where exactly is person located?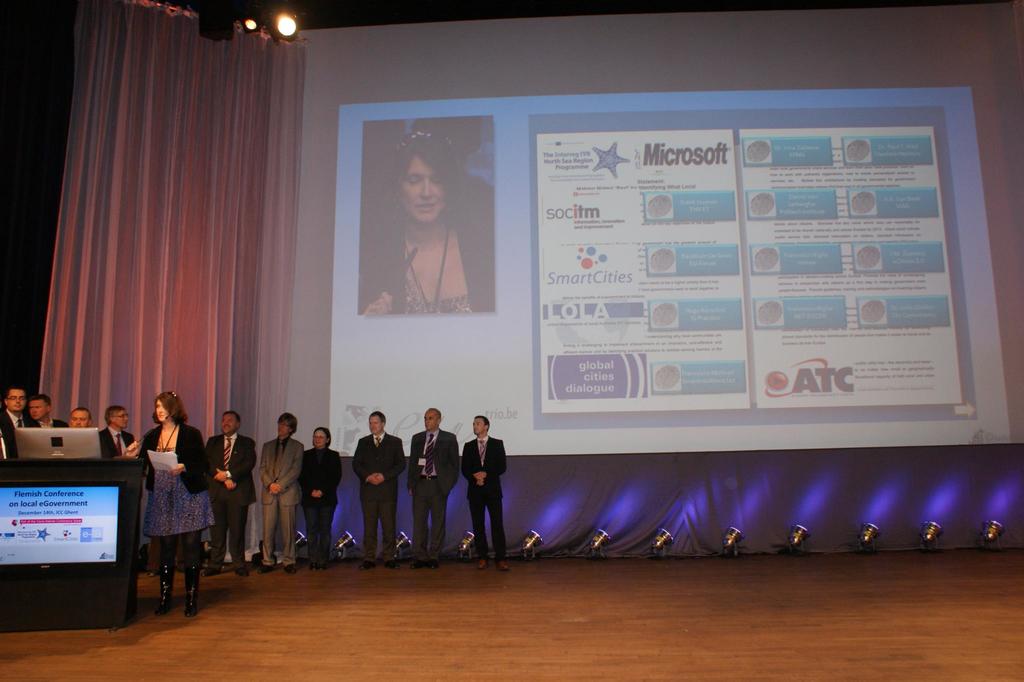
Its bounding box is bbox(406, 406, 465, 578).
